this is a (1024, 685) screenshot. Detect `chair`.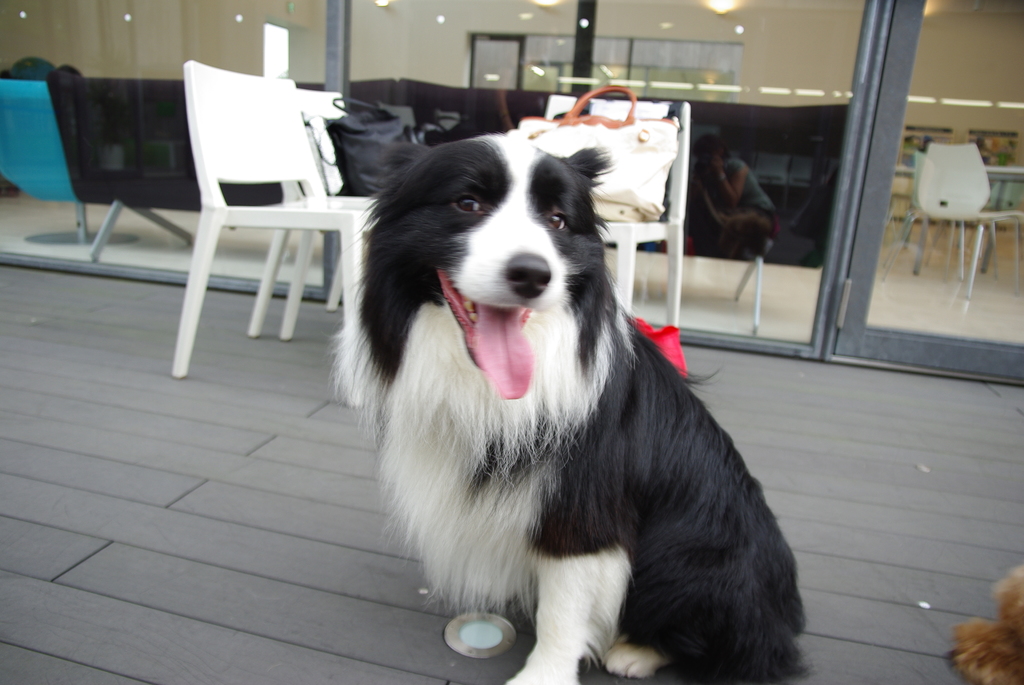
[403,81,557,147].
